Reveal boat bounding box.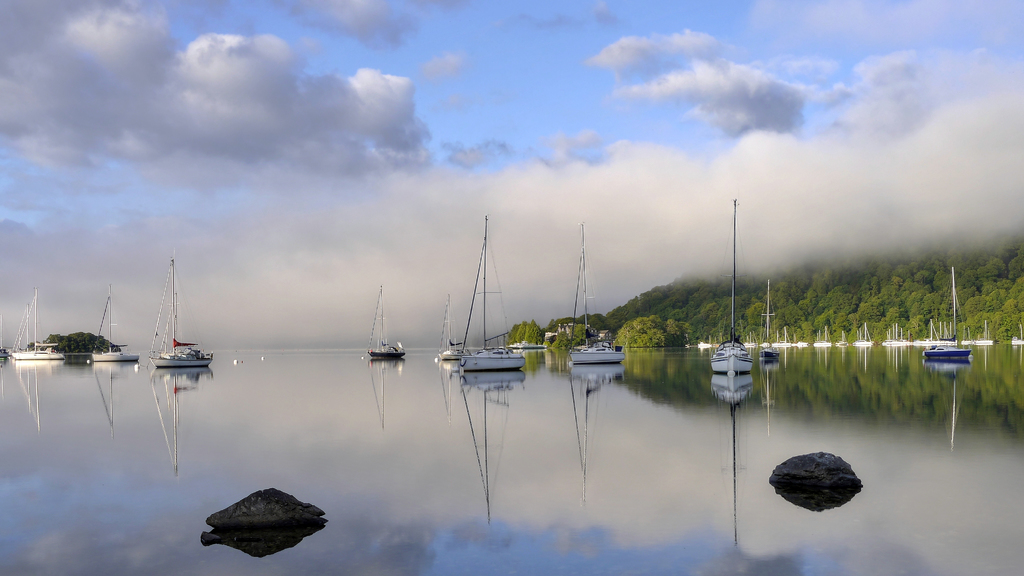
Revealed: box=[779, 328, 790, 347].
